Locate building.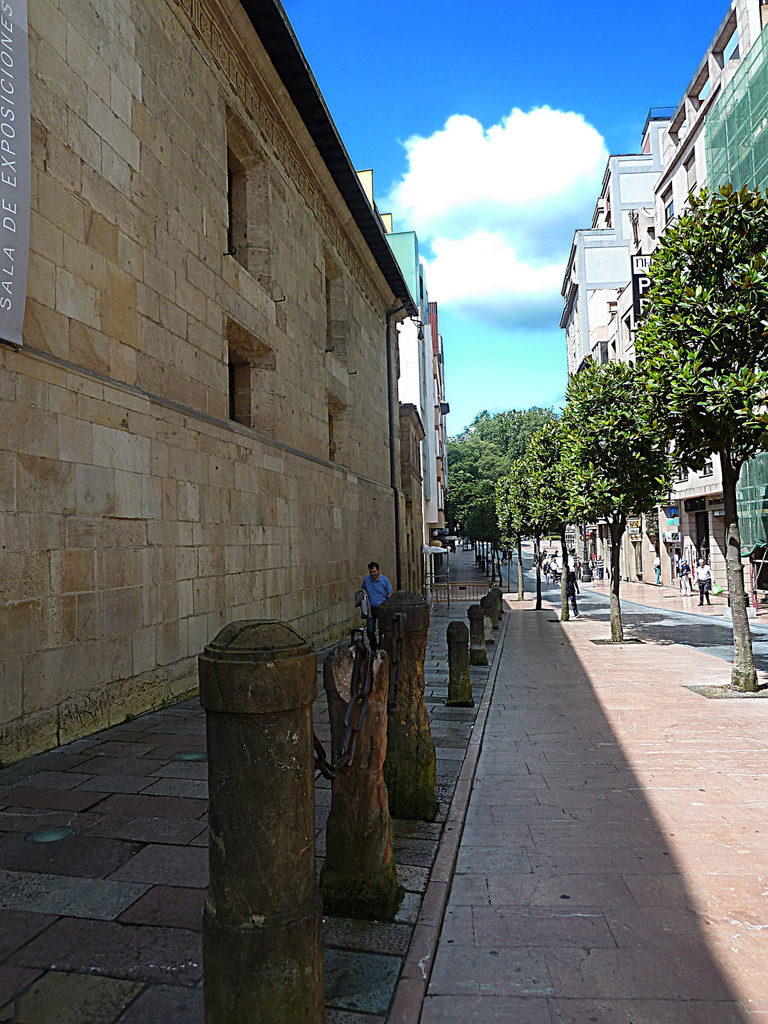
Bounding box: [559, 106, 675, 581].
